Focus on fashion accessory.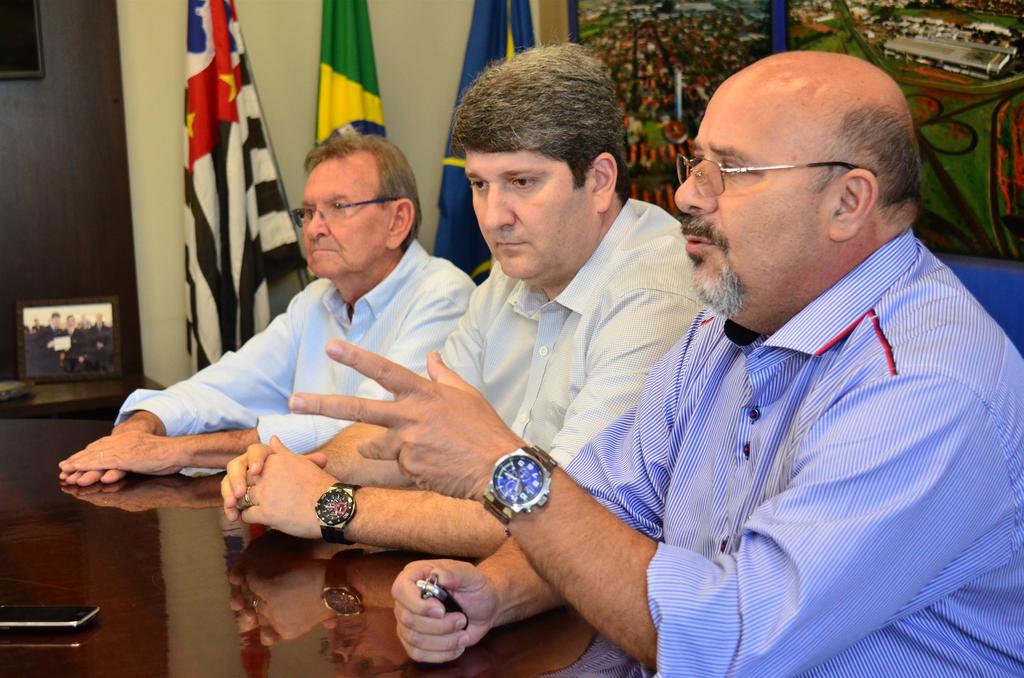
Focused at pyautogui.locateOnScreen(481, 441, 558, 531).
